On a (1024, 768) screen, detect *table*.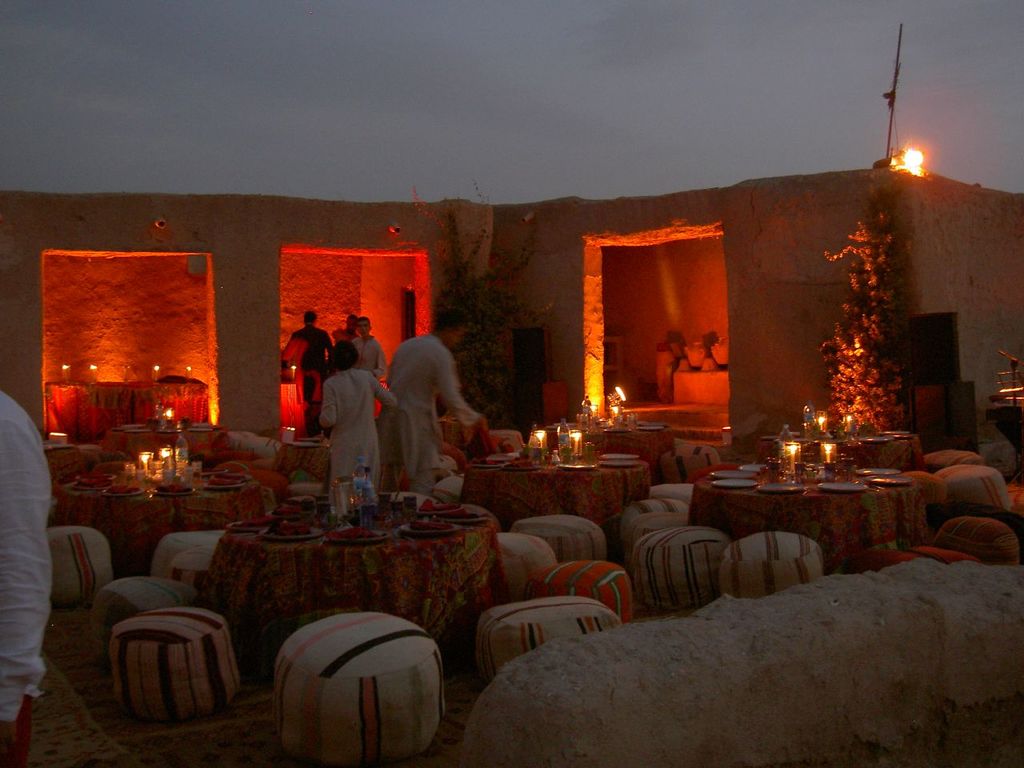
BBox(100, 425, 230, 459).
